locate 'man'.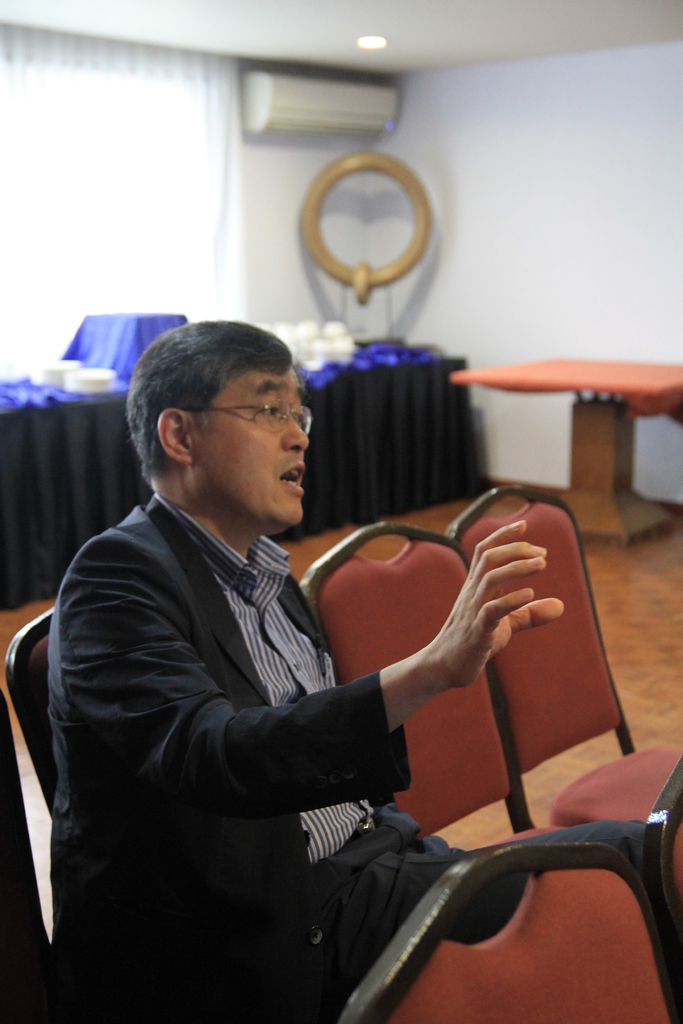
Bounding box: [x1=49, y1=332, x2=575, y2=1020].
